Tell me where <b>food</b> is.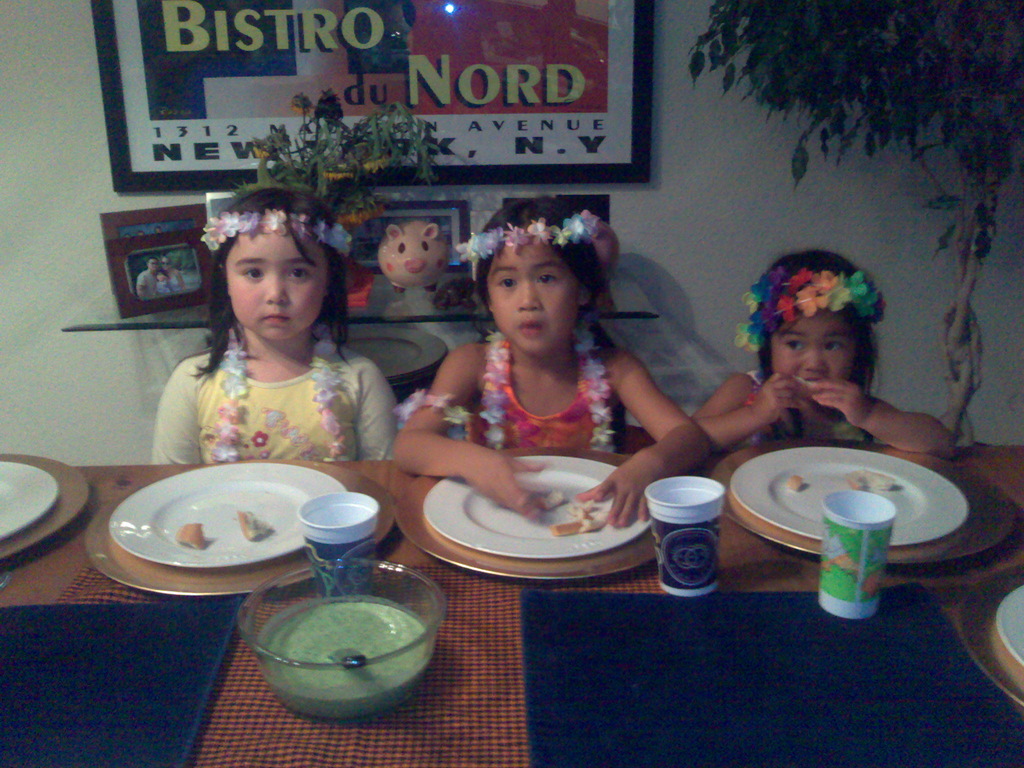
<b>food</b> is at crop(174, 521, 210, 550).
